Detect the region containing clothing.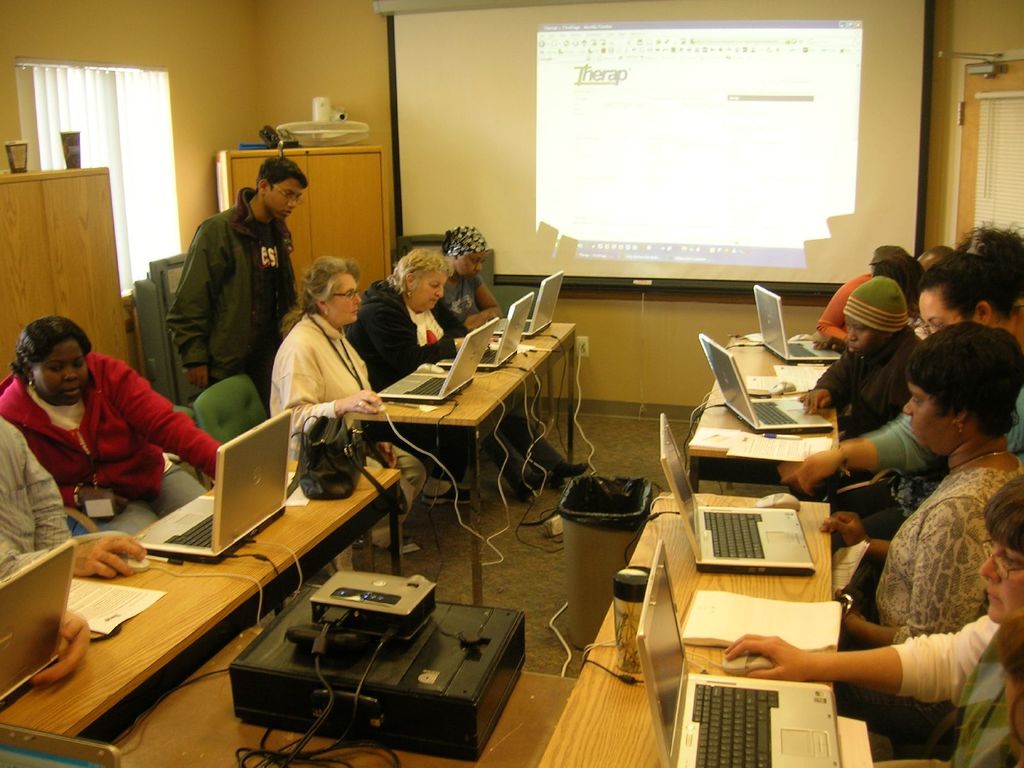
(812, 264, 880, 349).
